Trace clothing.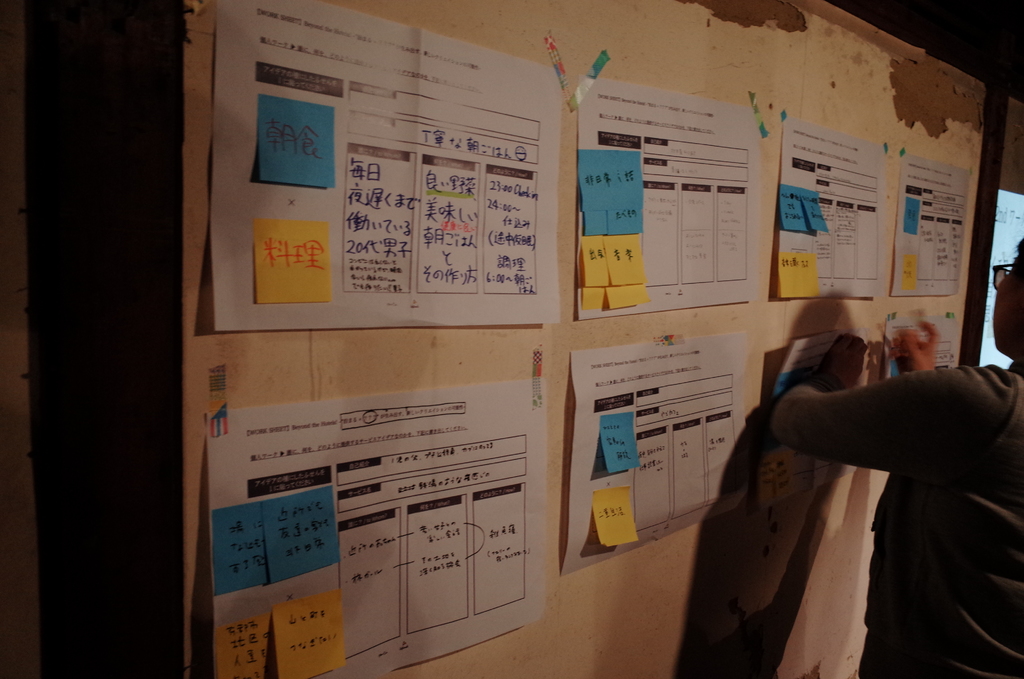
Traced to <bbox>749, 292, 1016, 651</bbox>.
